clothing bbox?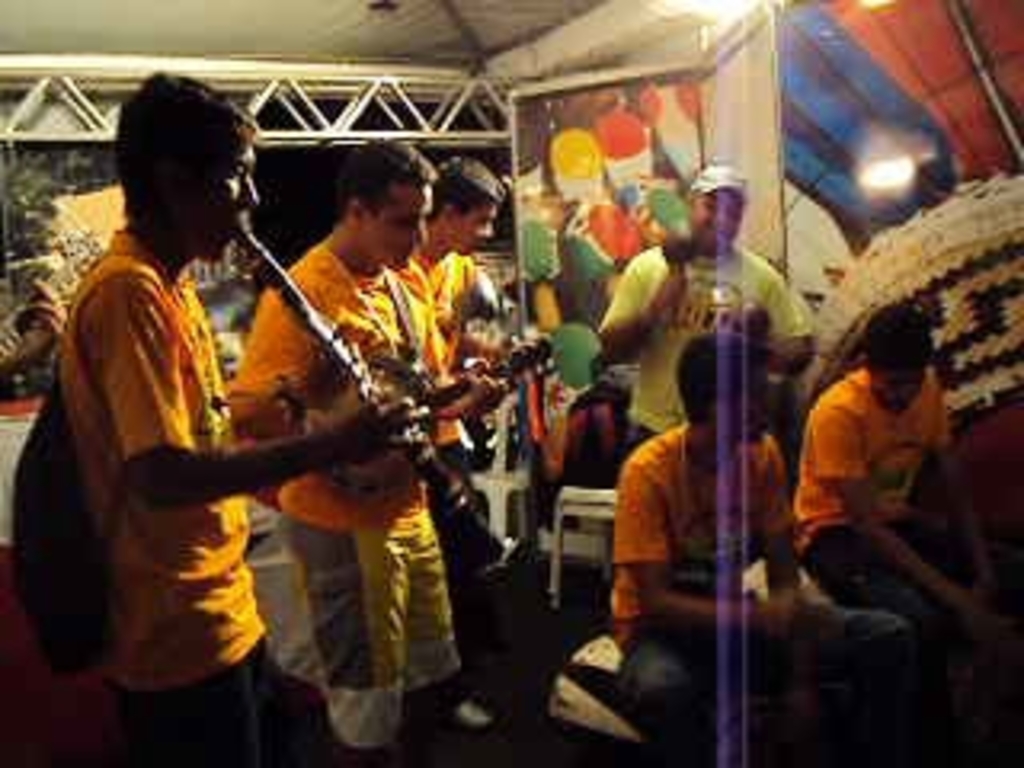
BBox(227, 240, 464, 749)
